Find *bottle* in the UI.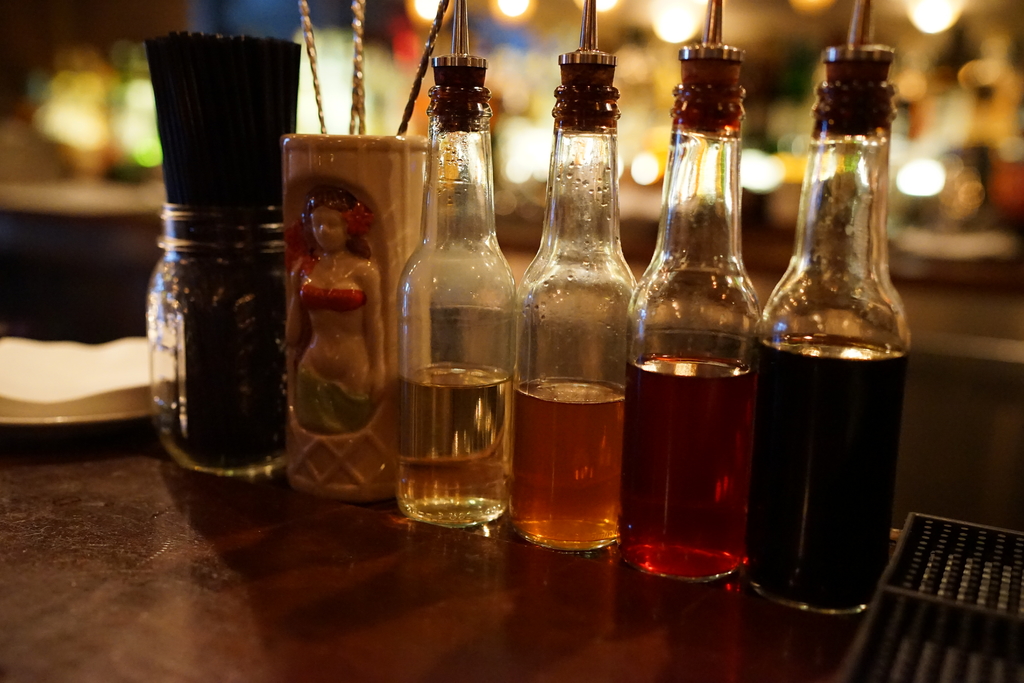
UI element at l=628, t=44, r=762, b=587.
